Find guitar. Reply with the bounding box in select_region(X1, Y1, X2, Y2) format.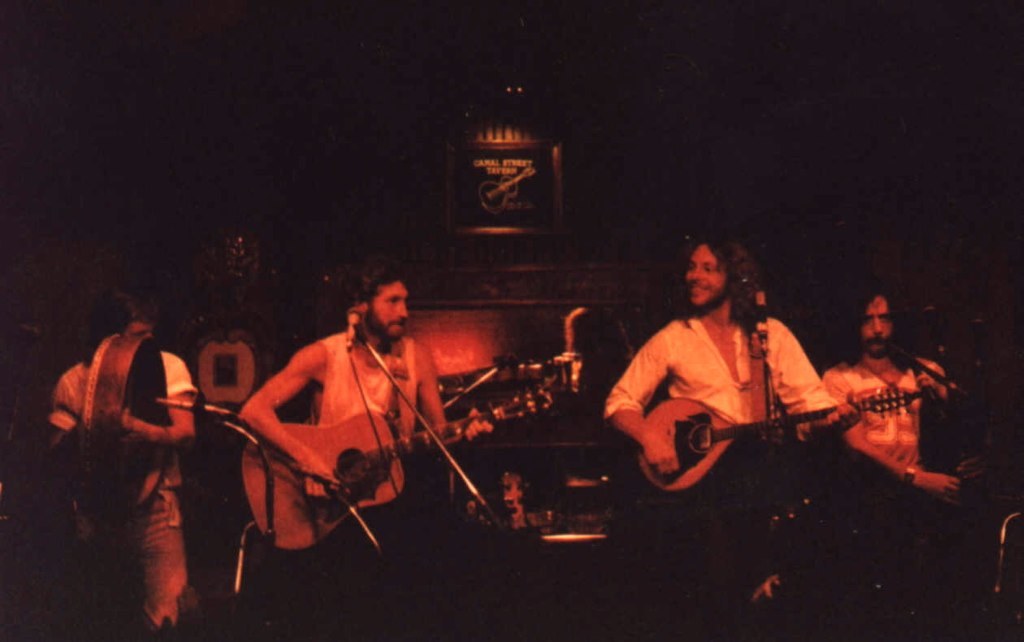
select_region(243, 384, 551, 555).
